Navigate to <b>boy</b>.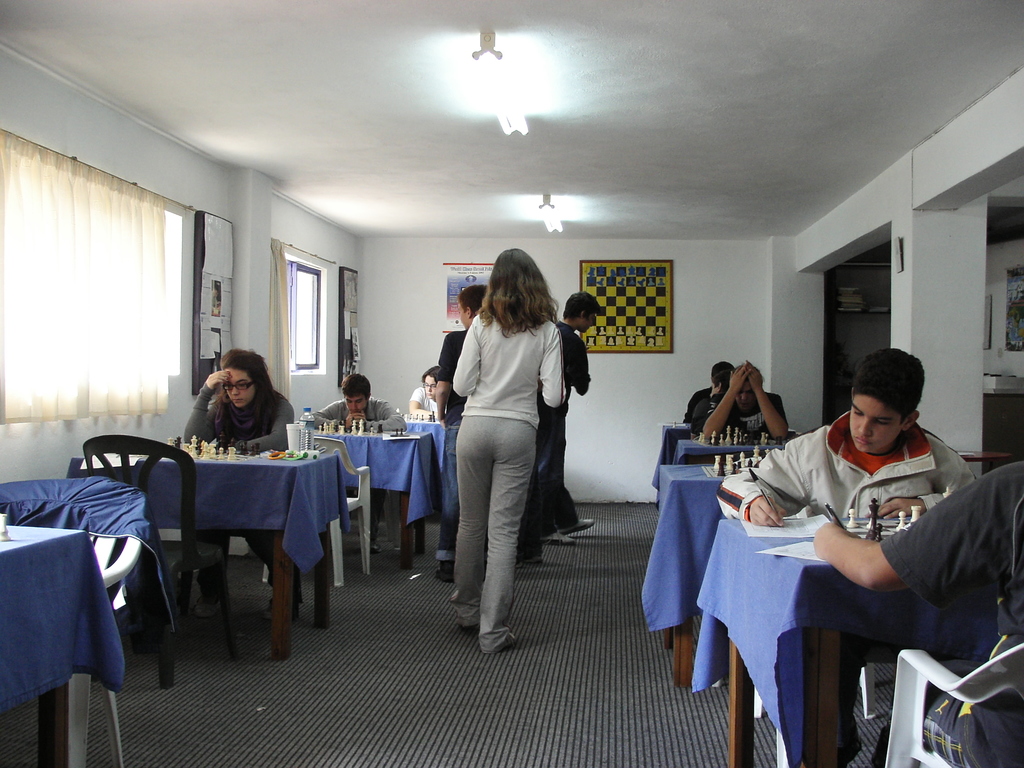
Navigation target: box=[540, 295, 604, 545].
